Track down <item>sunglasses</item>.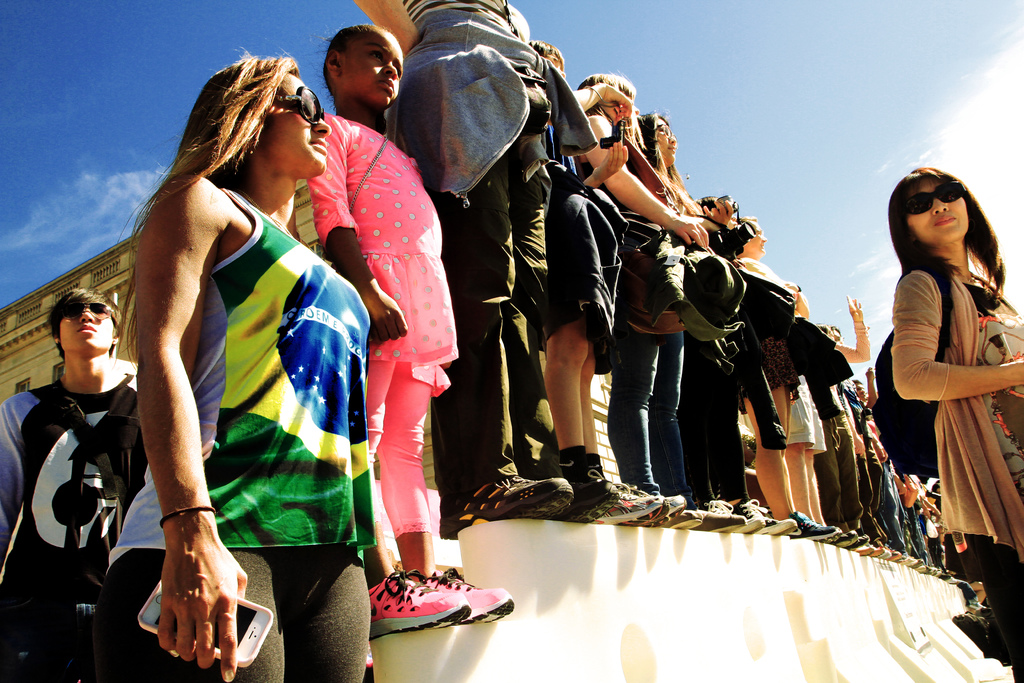
Tracked to BBox(900, 181, 975, 213).
